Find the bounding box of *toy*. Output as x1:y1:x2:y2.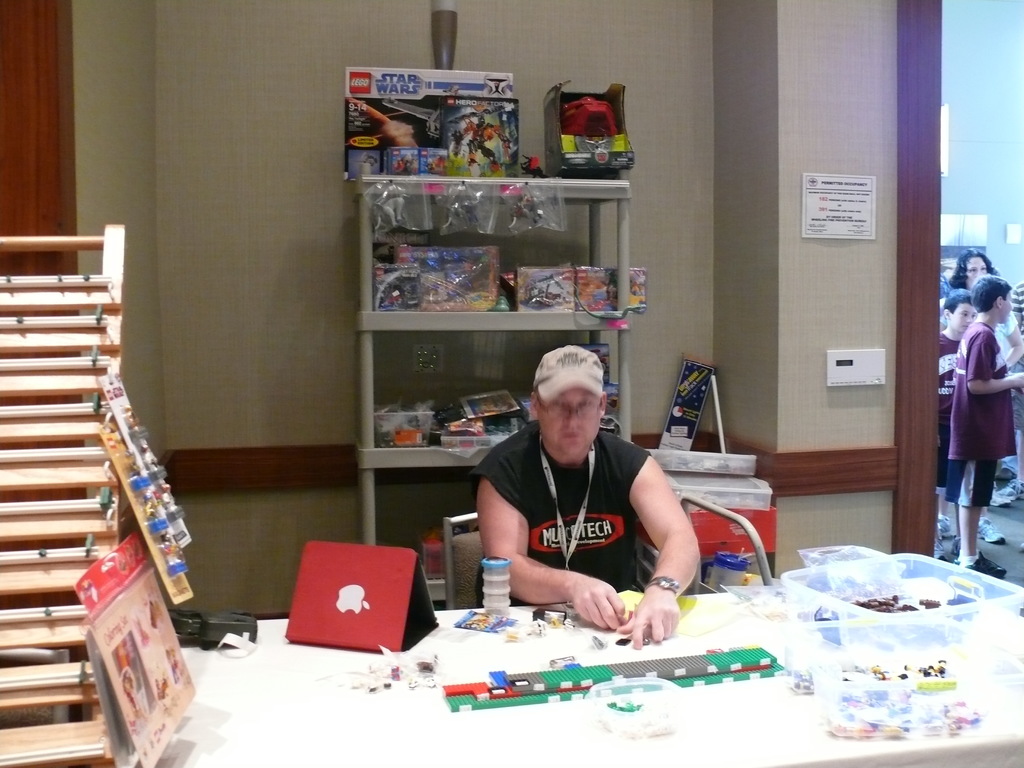
509:192:542:229.
